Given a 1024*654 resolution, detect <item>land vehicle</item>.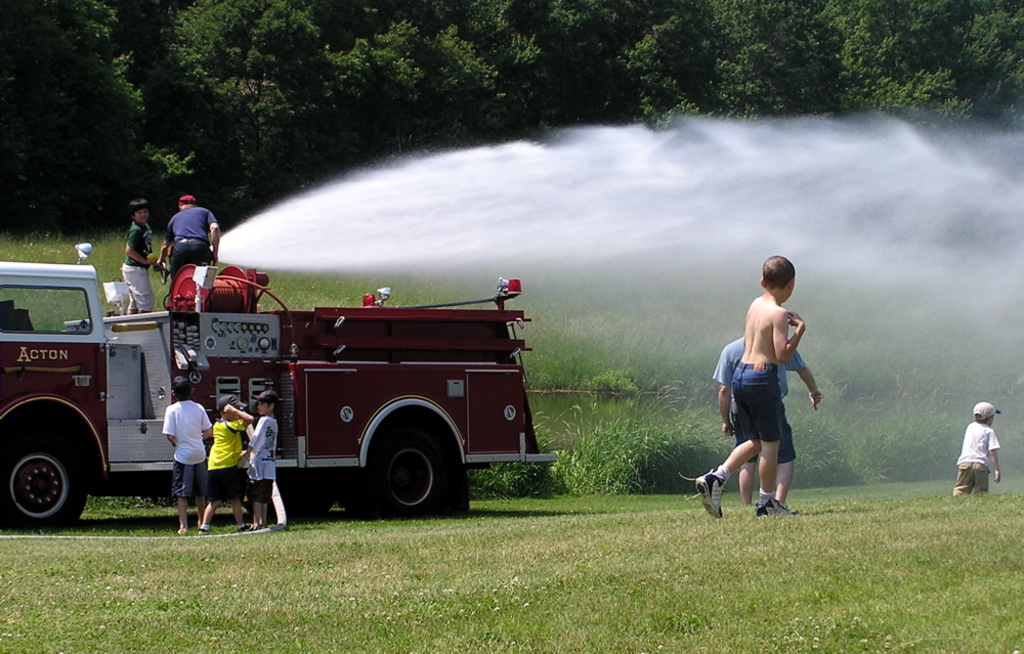
{"x1": 0, "y1": 245, "x2": 484, "y2": 529}.
